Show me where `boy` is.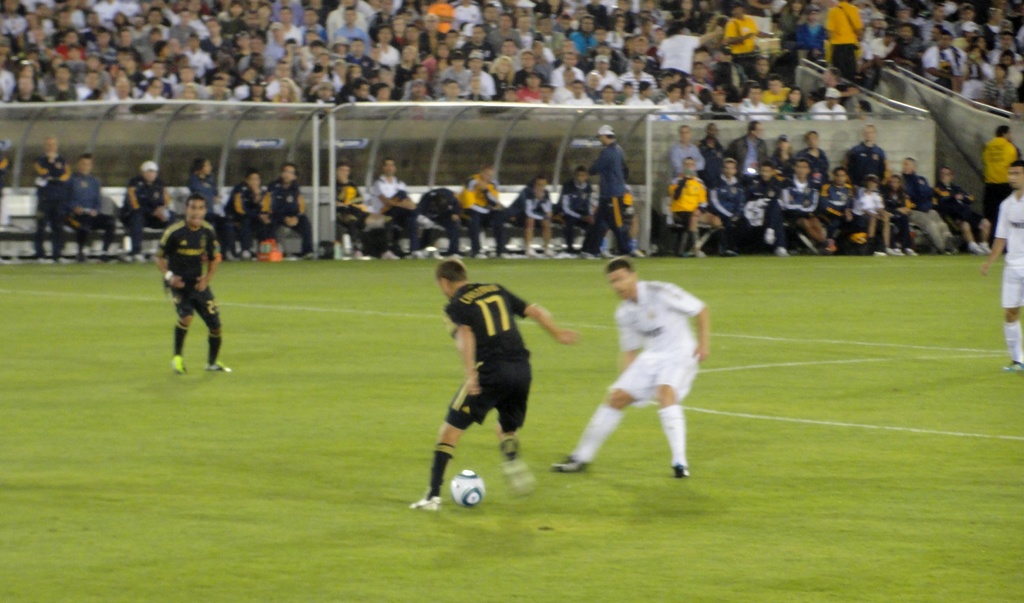
`boy` is at [29,135,72,262].
